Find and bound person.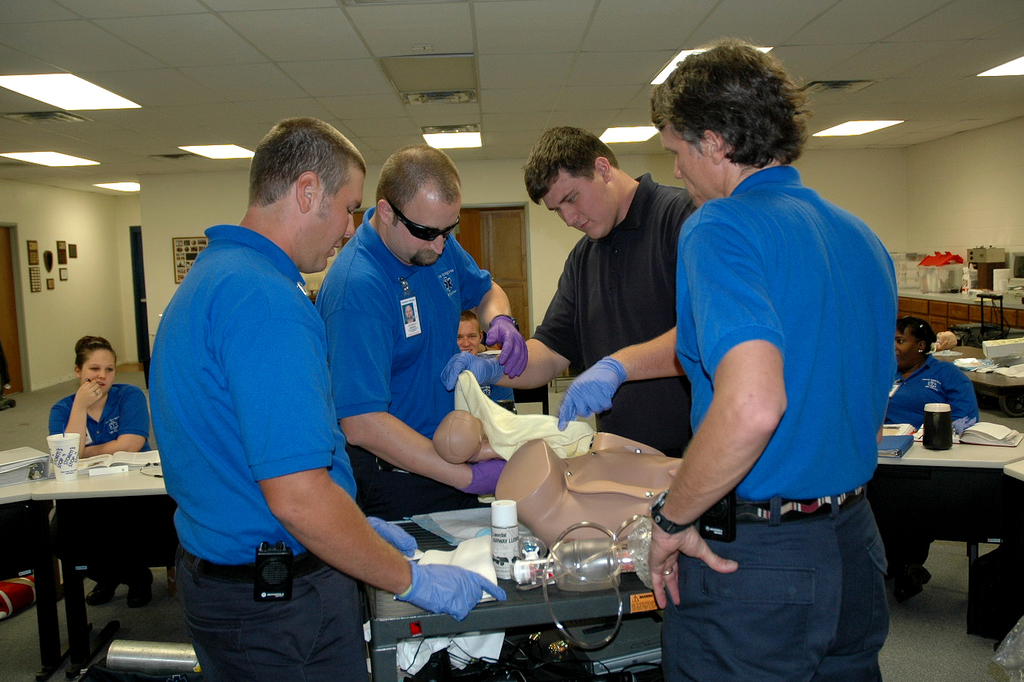
Bound: bbox=[655, 44, 887, 674].
